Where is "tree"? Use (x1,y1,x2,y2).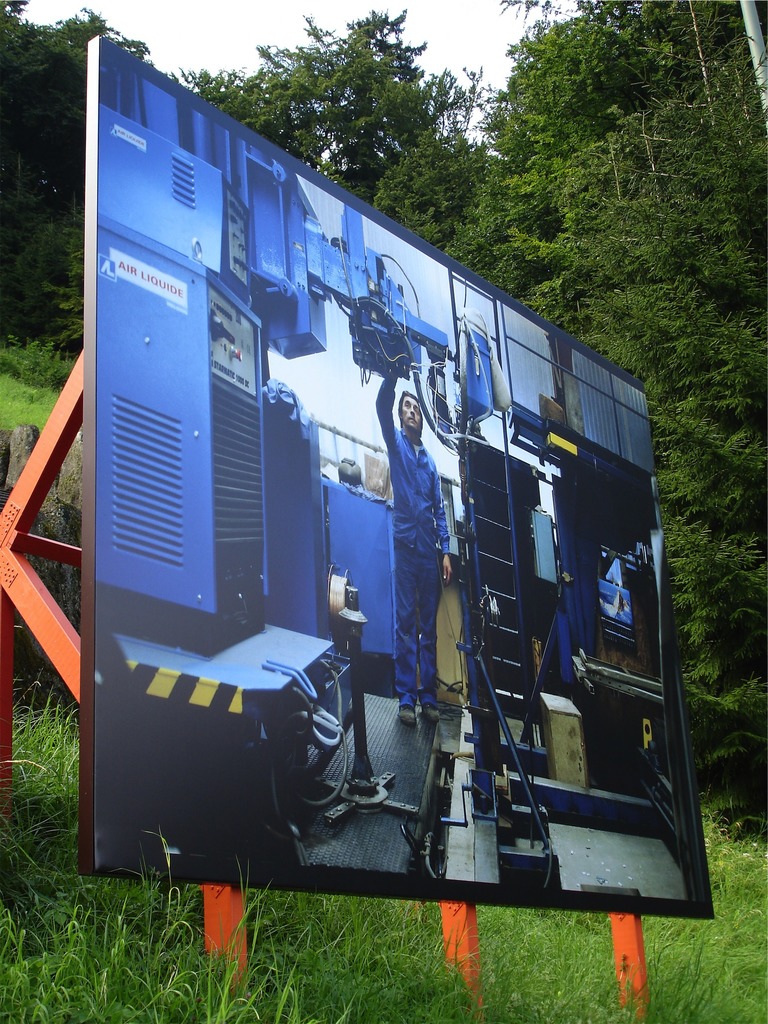
(185,4,505,253).
